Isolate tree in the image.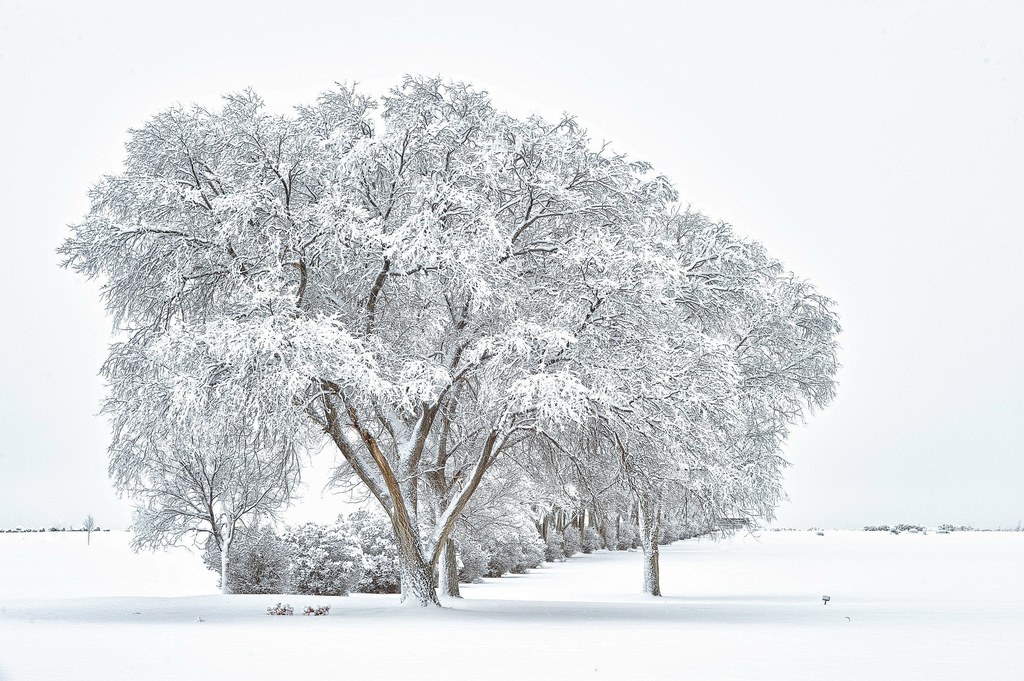
Isolated region: bbox=[67, 57, 856, 596].
